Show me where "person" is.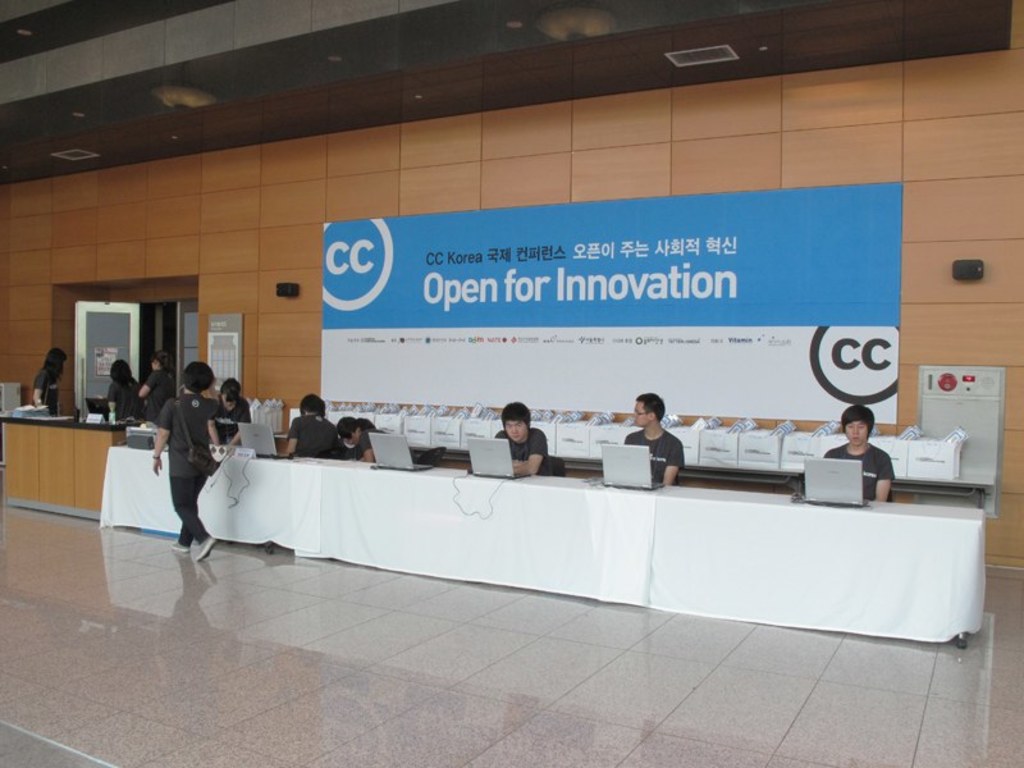
"person" is at (342, 412, 385, 467).
